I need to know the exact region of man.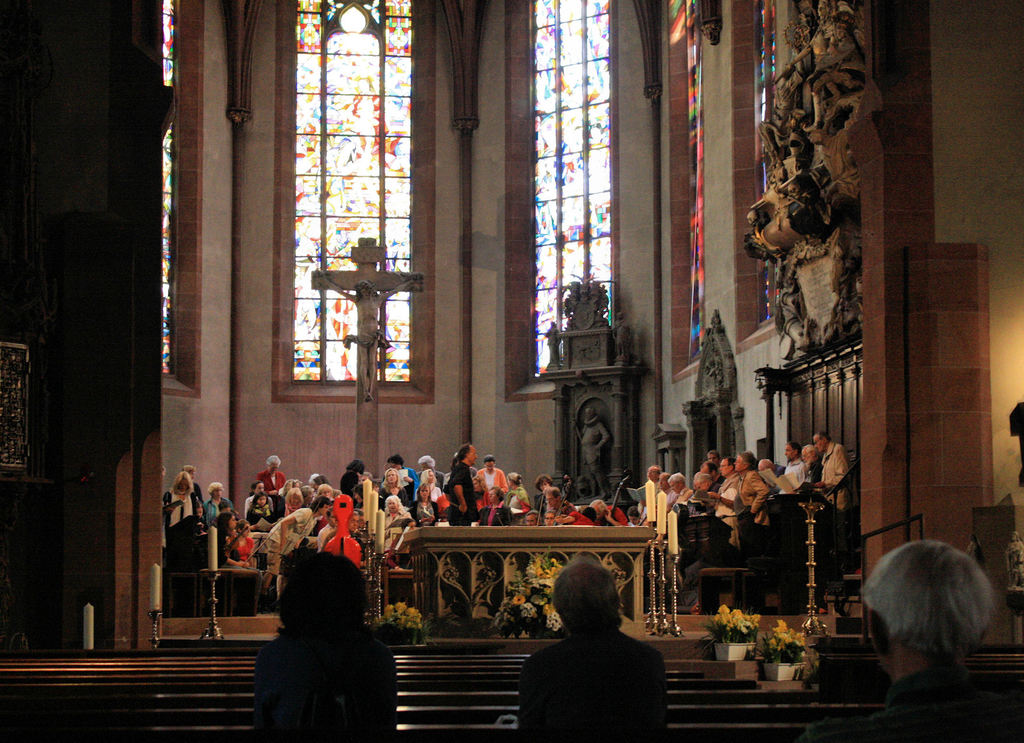
Region: box=[321, 508, 336, 532].
